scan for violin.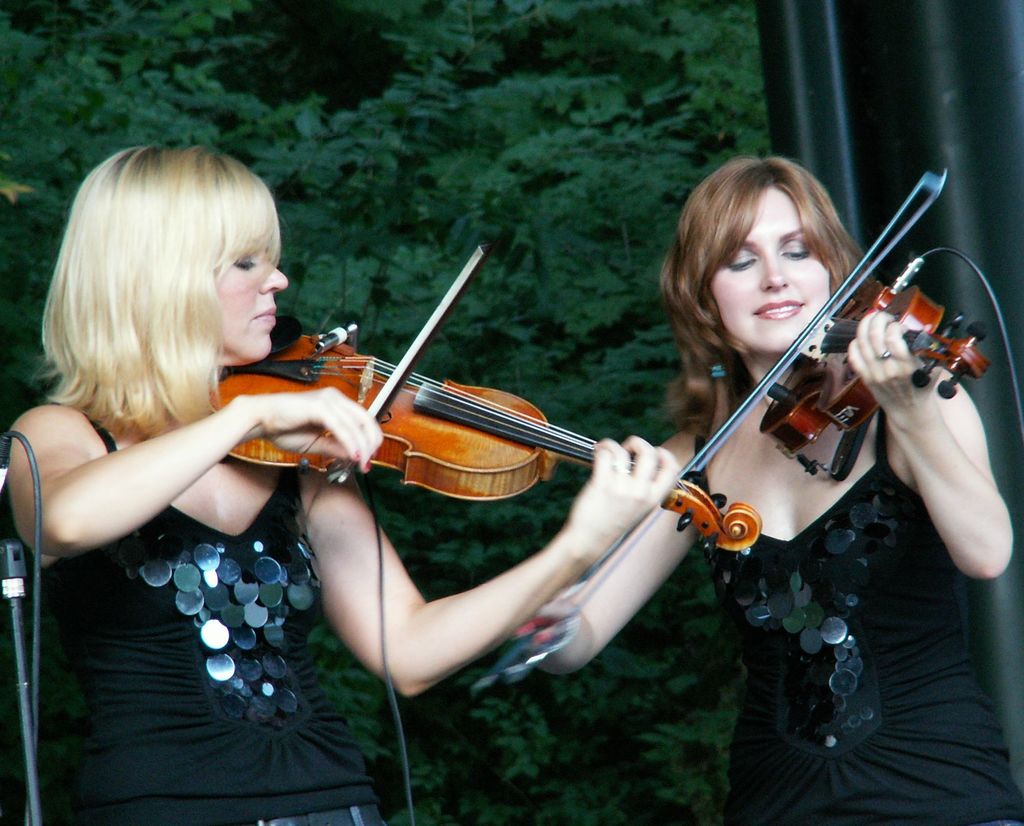
Scan result: <bbox>195, 230, 760, 560</bbox>.
